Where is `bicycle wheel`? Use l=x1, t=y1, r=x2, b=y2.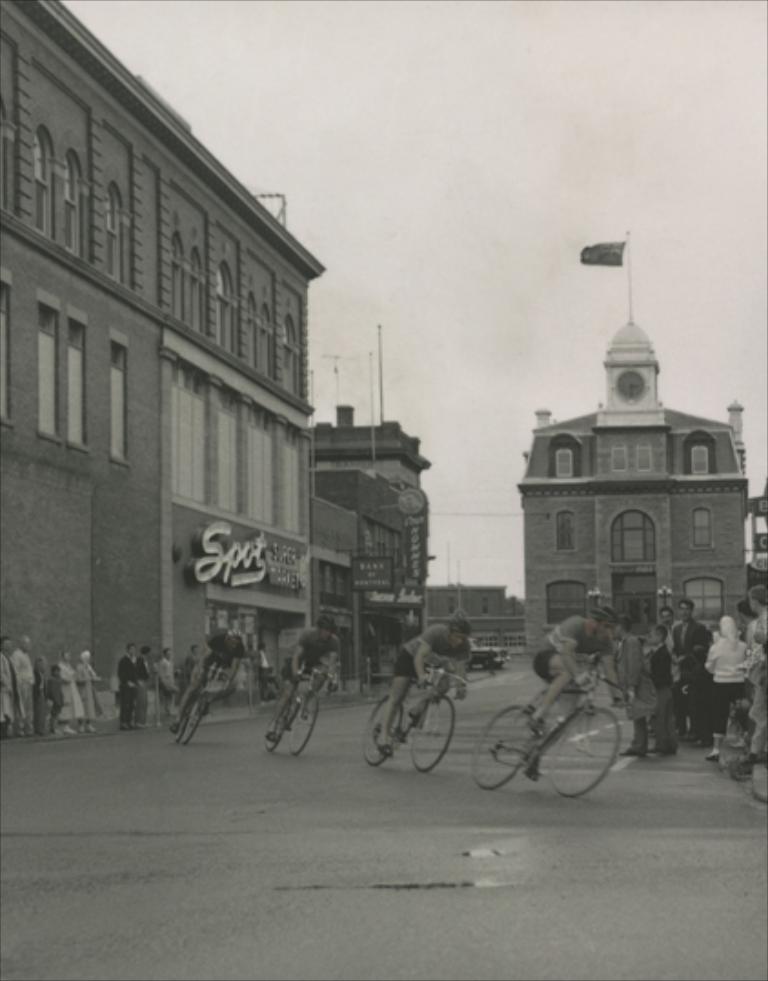
l=546, t=701, r=622, b=799.
